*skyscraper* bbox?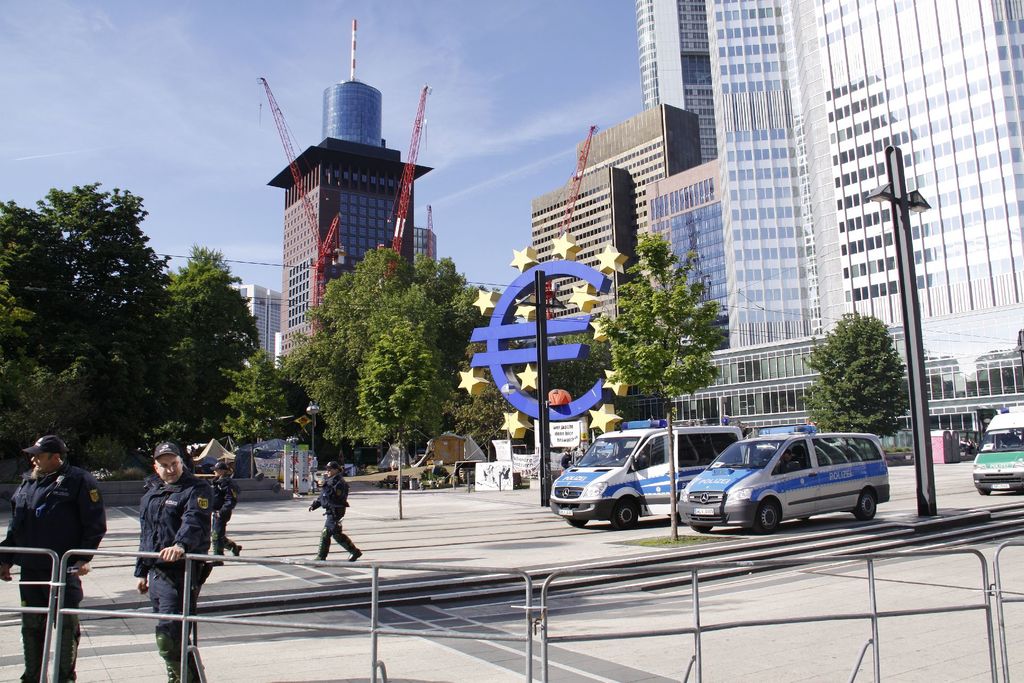
{"x1": 249, "y1": 85, "x2": 440, "y2": 361}
